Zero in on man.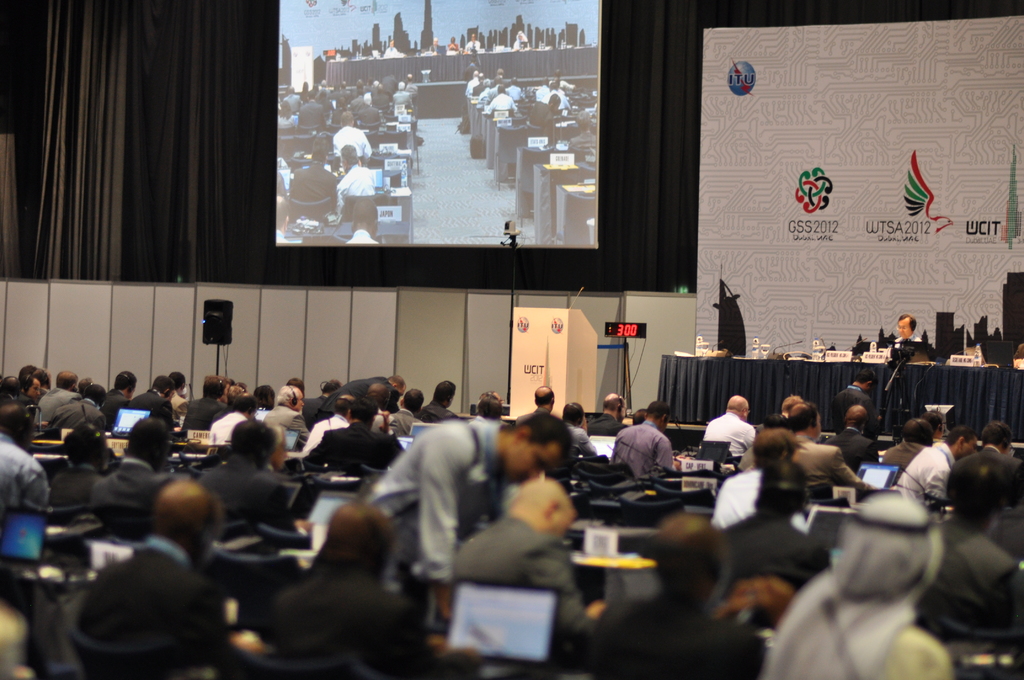
Zeroed in: (487,83,521,117).
